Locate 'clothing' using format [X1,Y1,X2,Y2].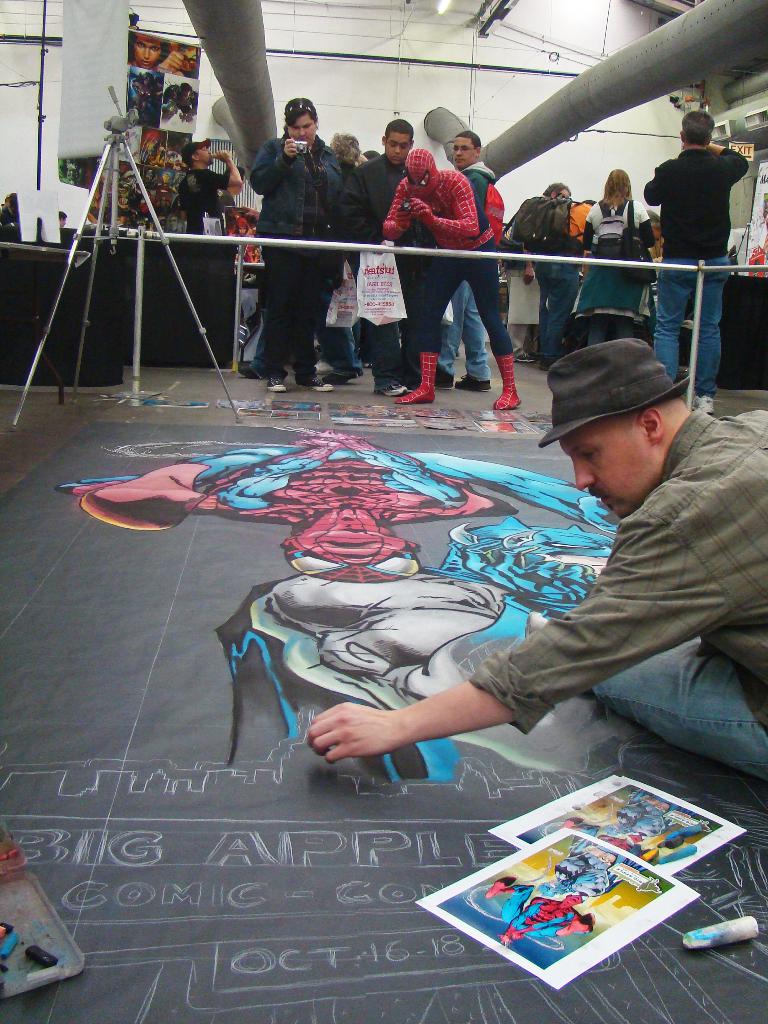
[639,141,751,403].
